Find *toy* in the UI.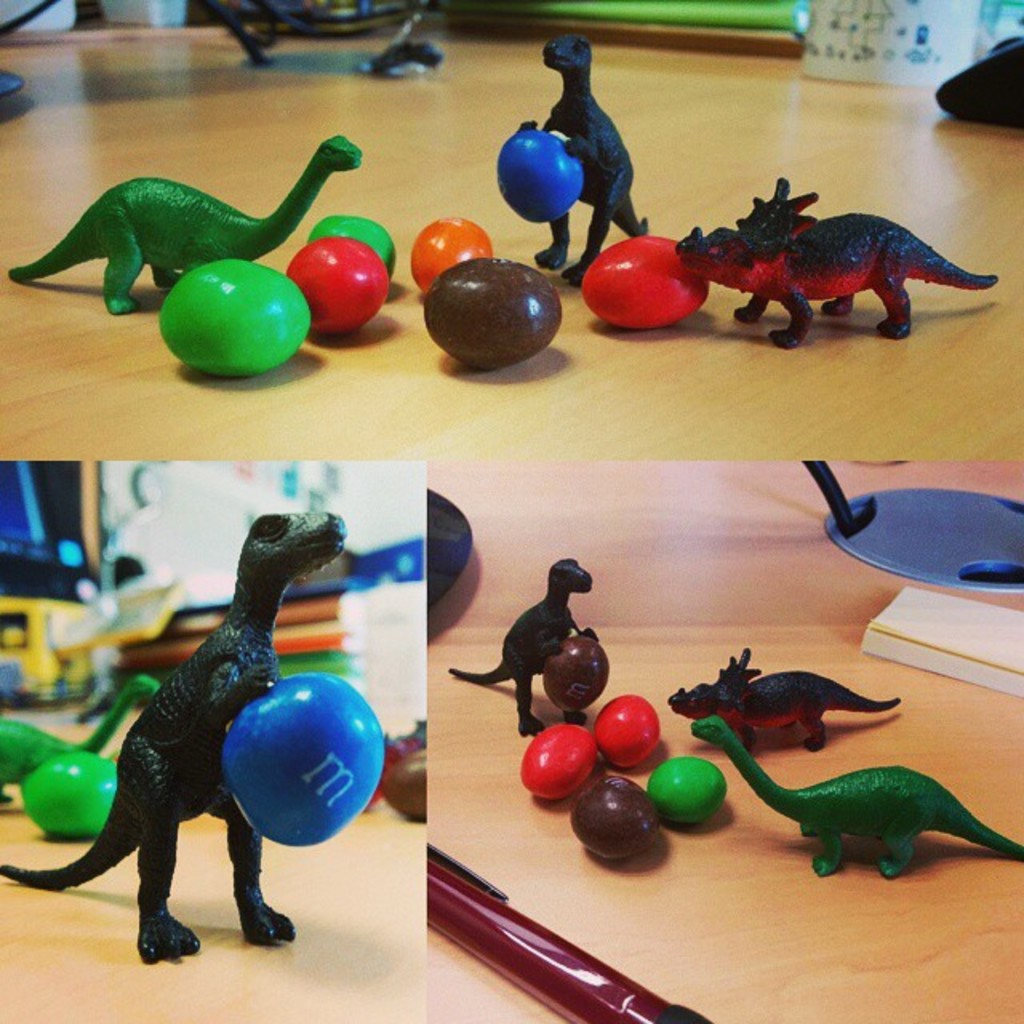
UI element at [691, 659, 856, 768].
